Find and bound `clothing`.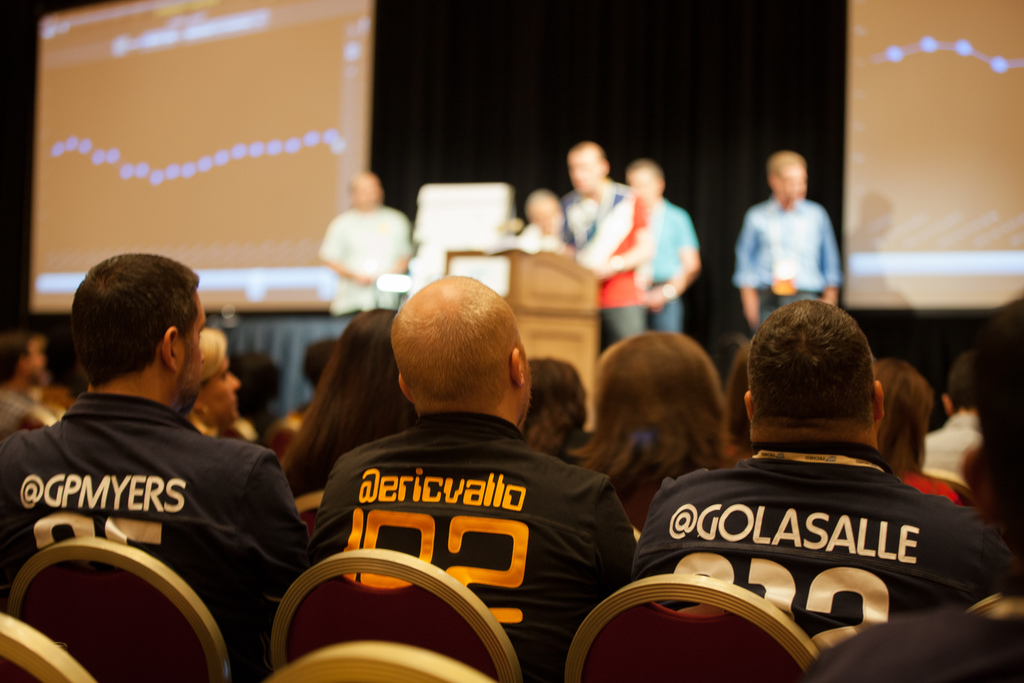
Bound: BBox(0, 397, 308, 682).
